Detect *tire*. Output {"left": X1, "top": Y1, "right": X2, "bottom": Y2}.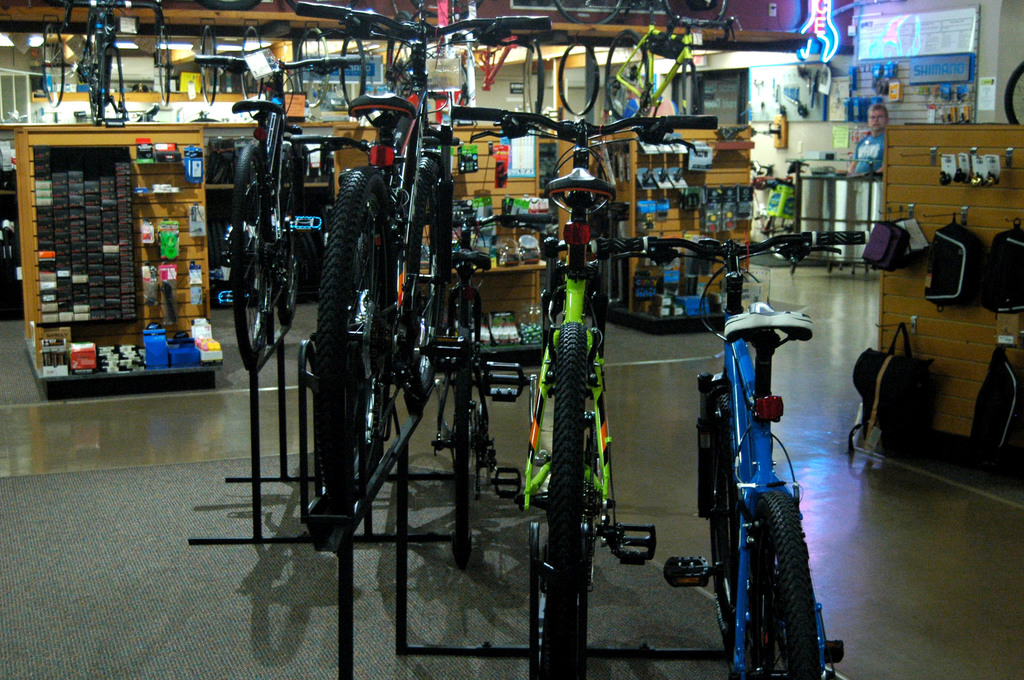
{"left": 386, "top": 10, "right": 419, "bottom": 98}.
